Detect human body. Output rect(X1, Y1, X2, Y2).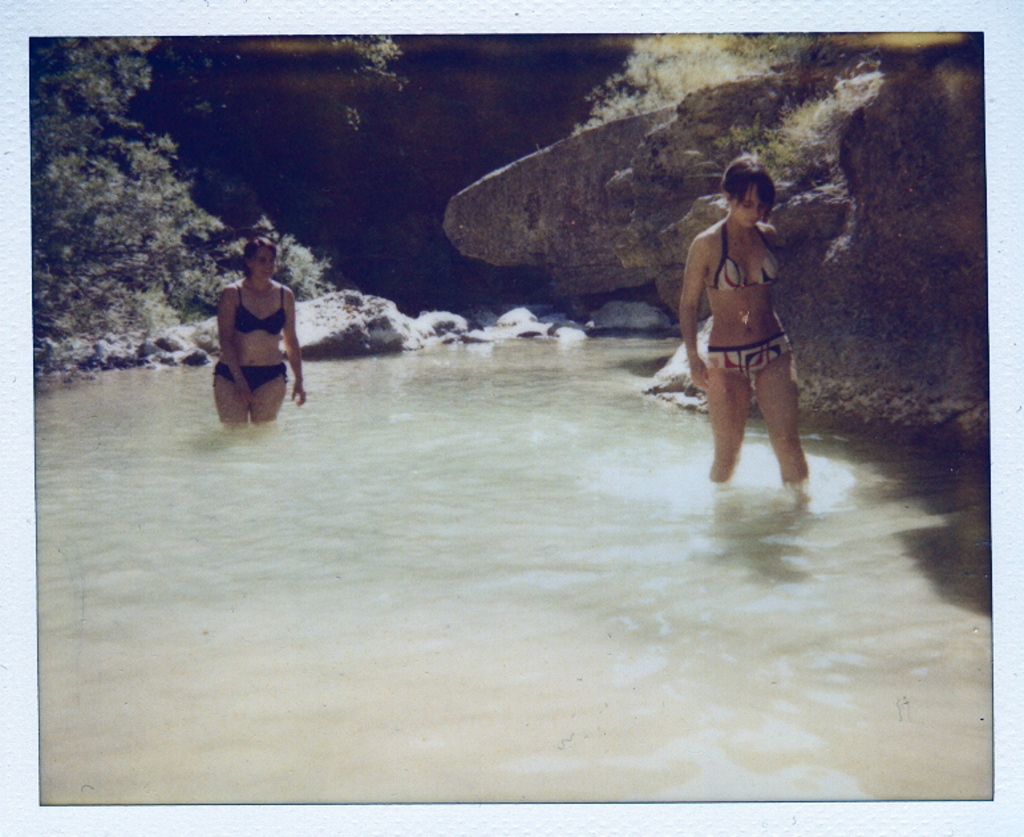
rect(661, 173, 810, 517).
